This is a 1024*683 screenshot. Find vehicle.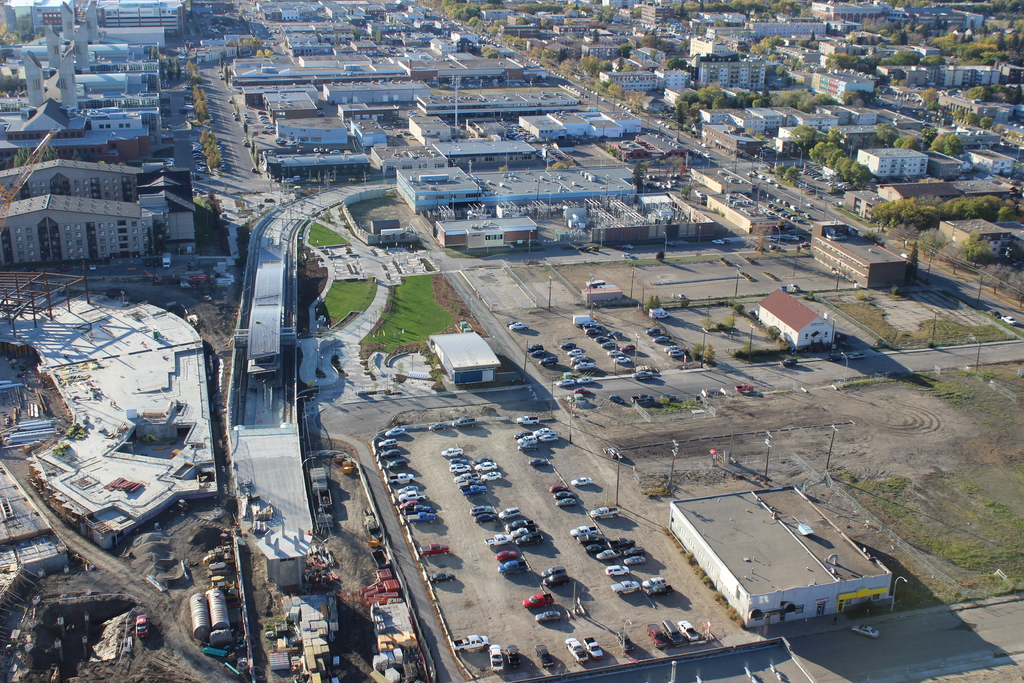
Bounding box: (378,436,396,447).
